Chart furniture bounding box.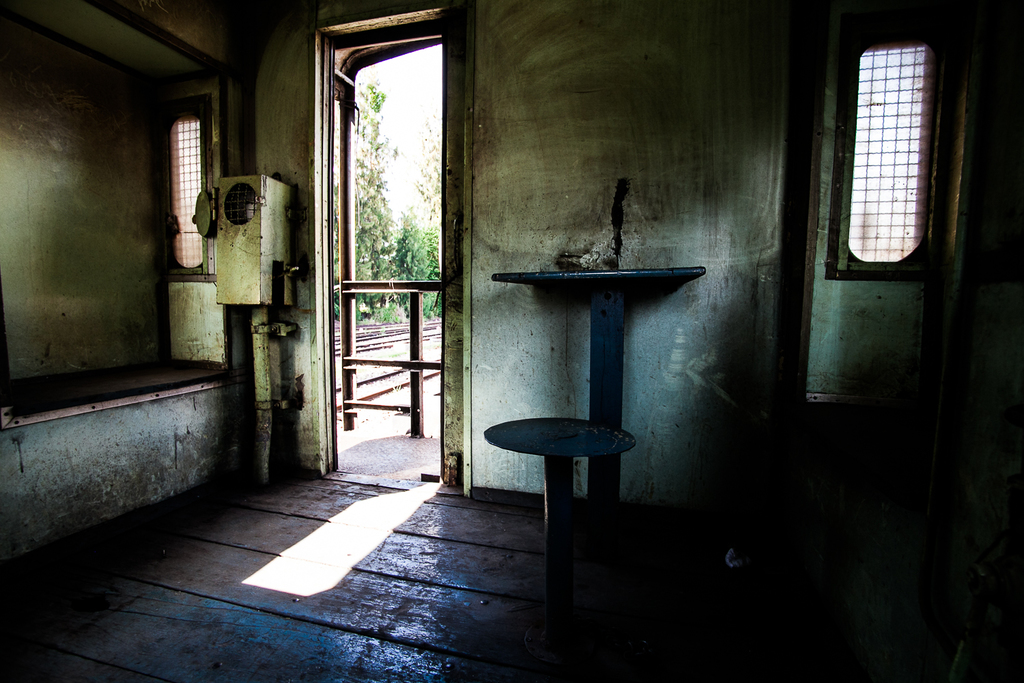
Charted: locate(490, 268, 705, 558).
